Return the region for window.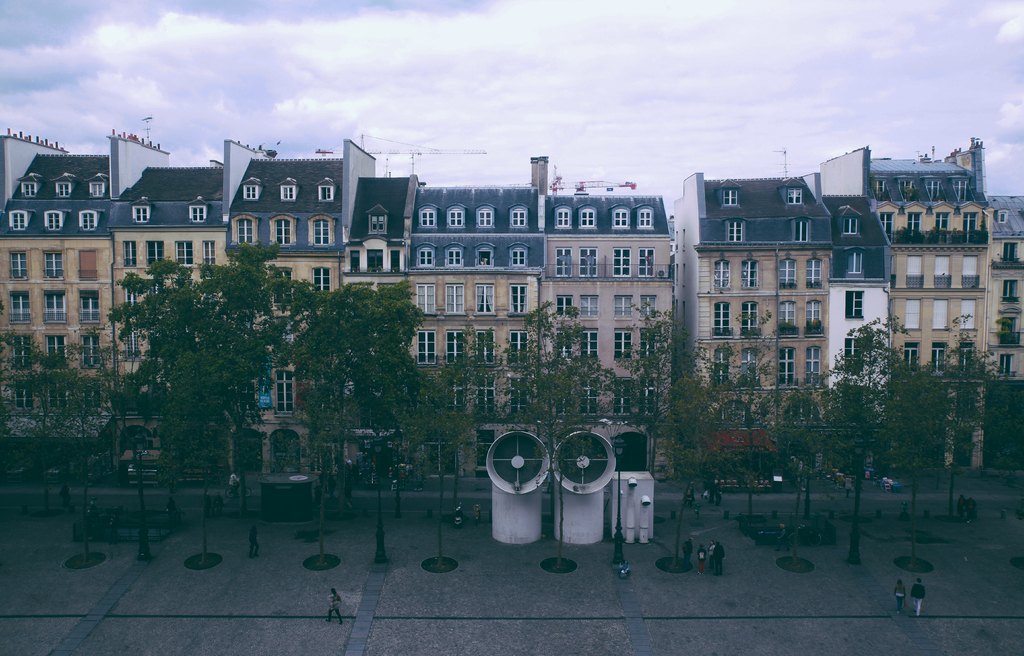
rect(776, 258, 797, 291).
